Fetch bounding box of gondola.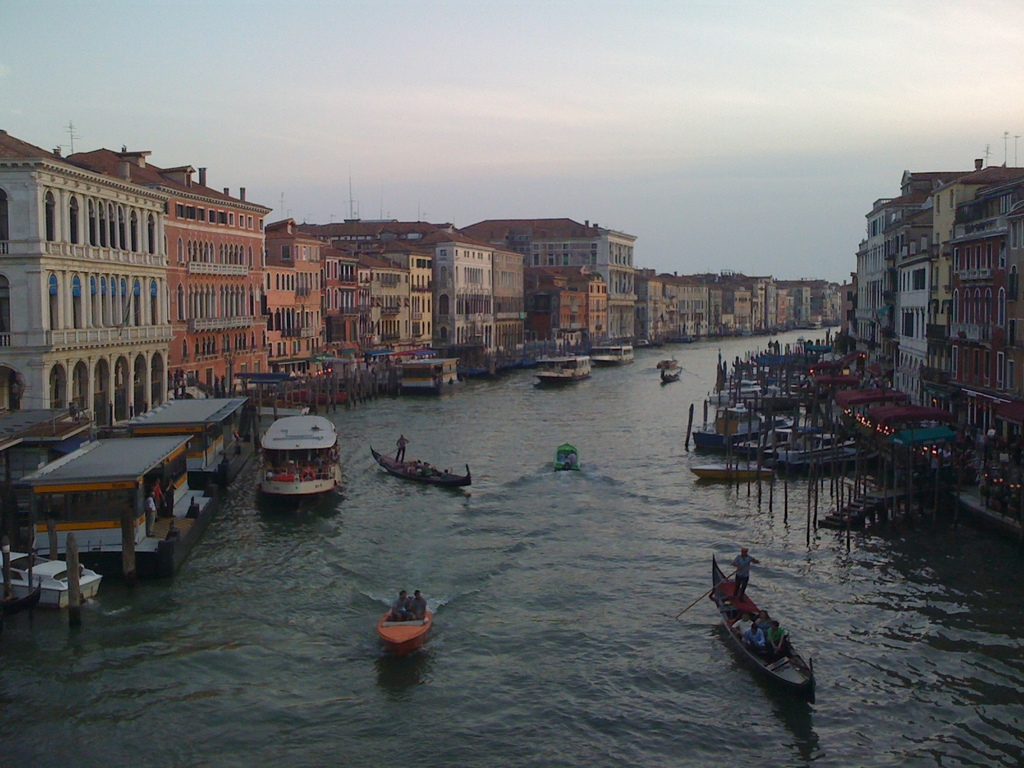
Bbox: box=[708, 551, 818, 711].
